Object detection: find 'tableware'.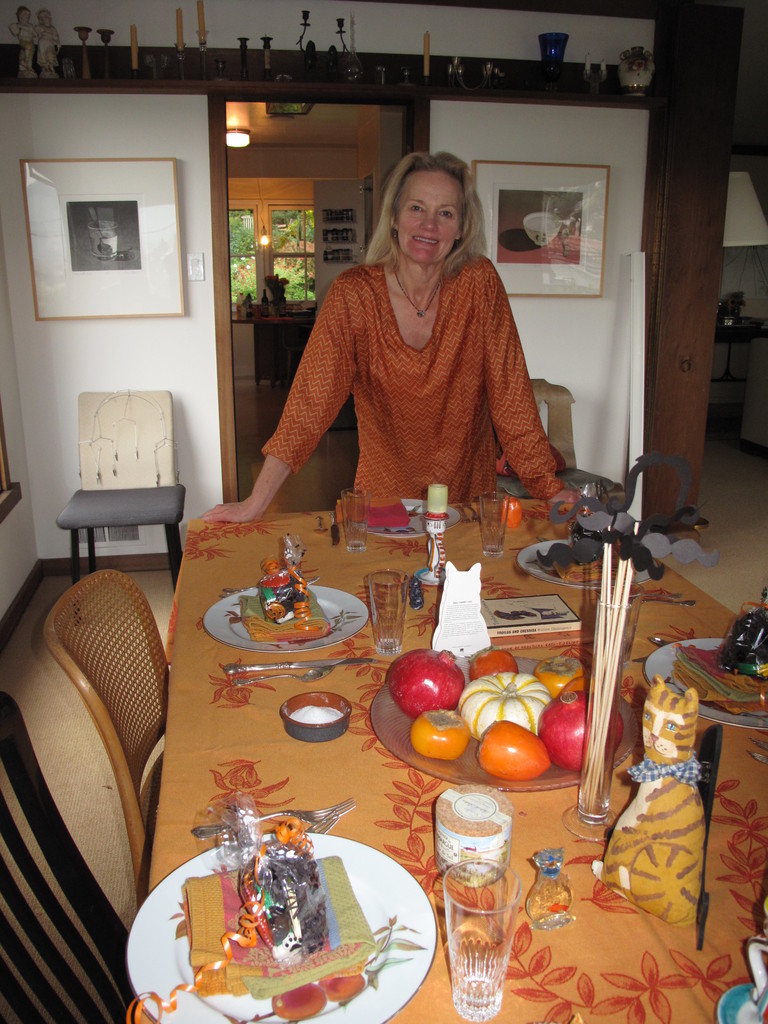
box=[340, 488, 372, 552].
